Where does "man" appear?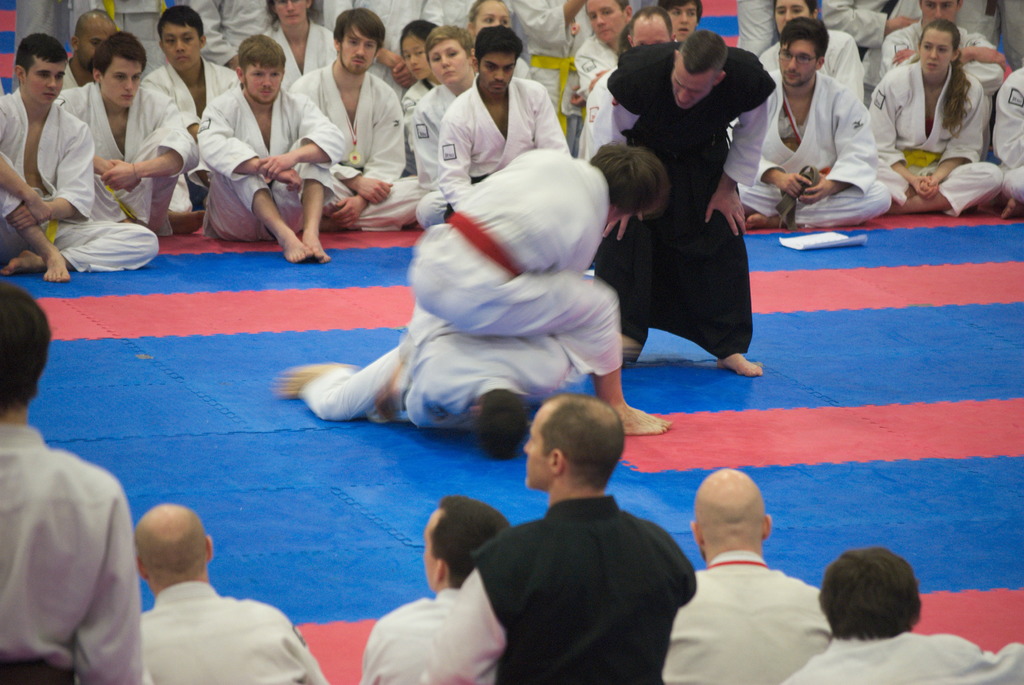
Appears at rect(992, 66, 1023, 216).
